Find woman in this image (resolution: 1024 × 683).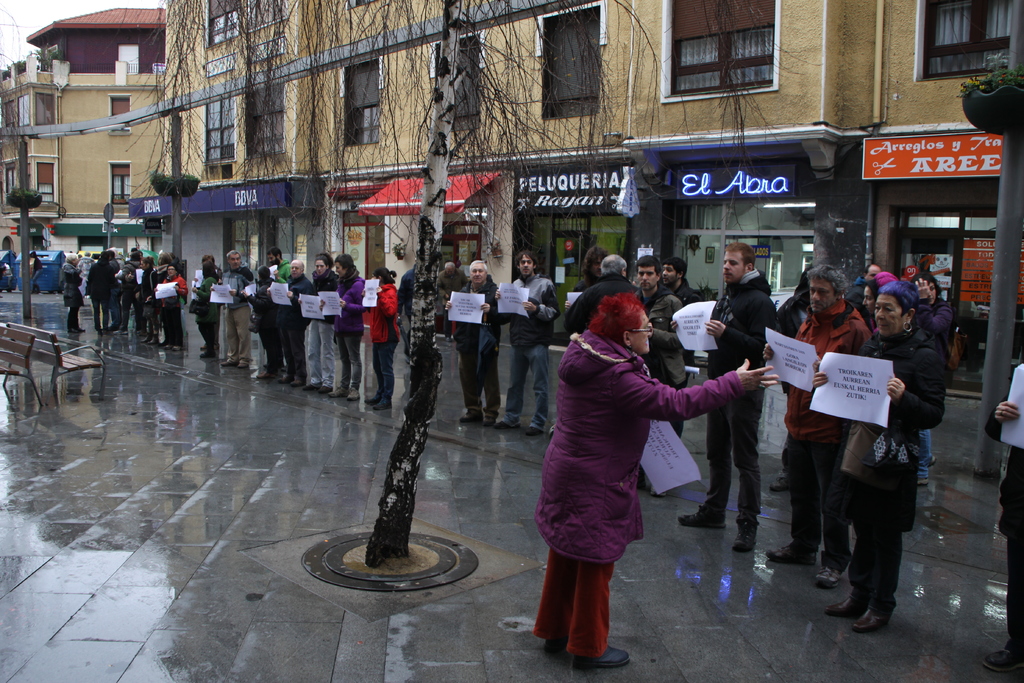
{"left": 905, "top": 269, "right": 963, "bottom": 494}.
